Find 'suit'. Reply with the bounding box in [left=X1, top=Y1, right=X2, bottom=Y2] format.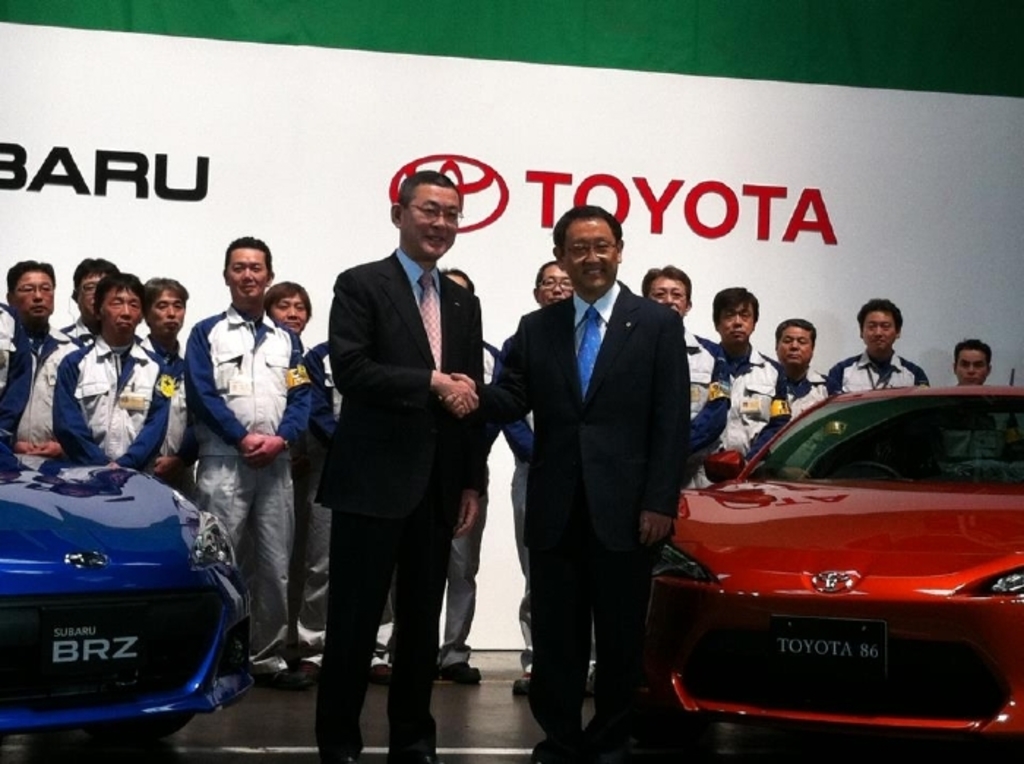
[left=500, top=199, right=711, bottom=738].
